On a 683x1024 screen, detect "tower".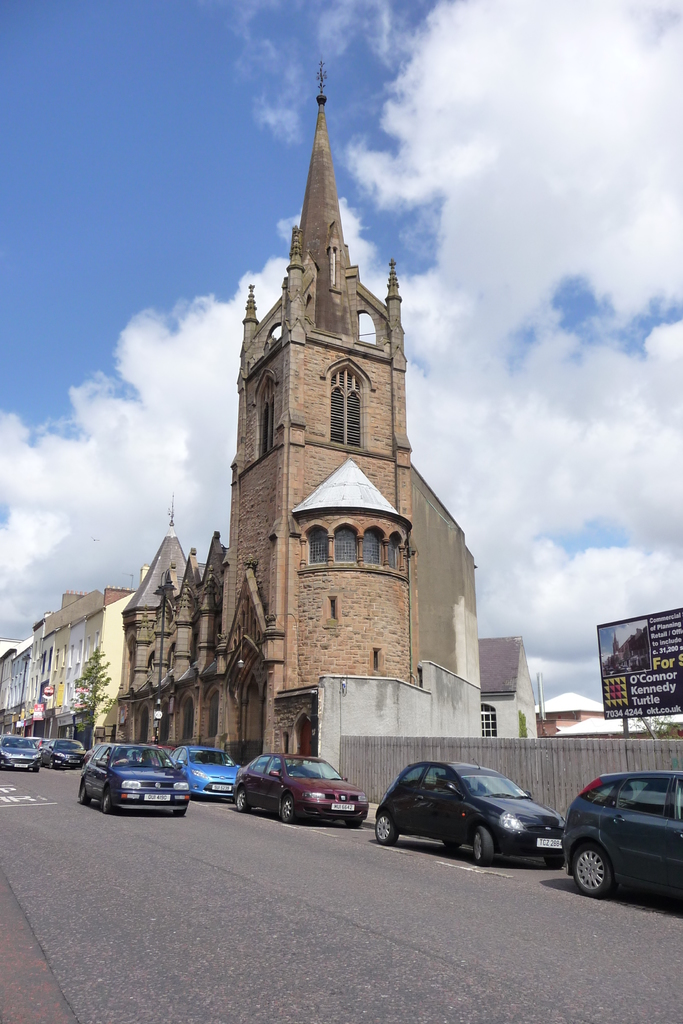
232 61 416 771.
